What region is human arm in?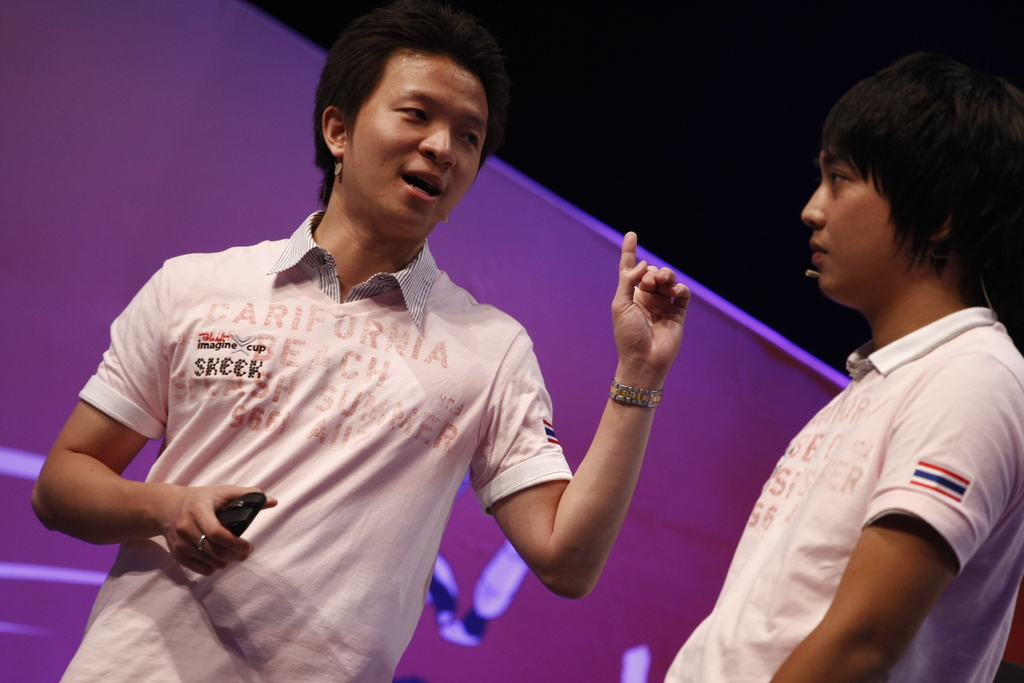
rect(763, 352, 1023, 682).
